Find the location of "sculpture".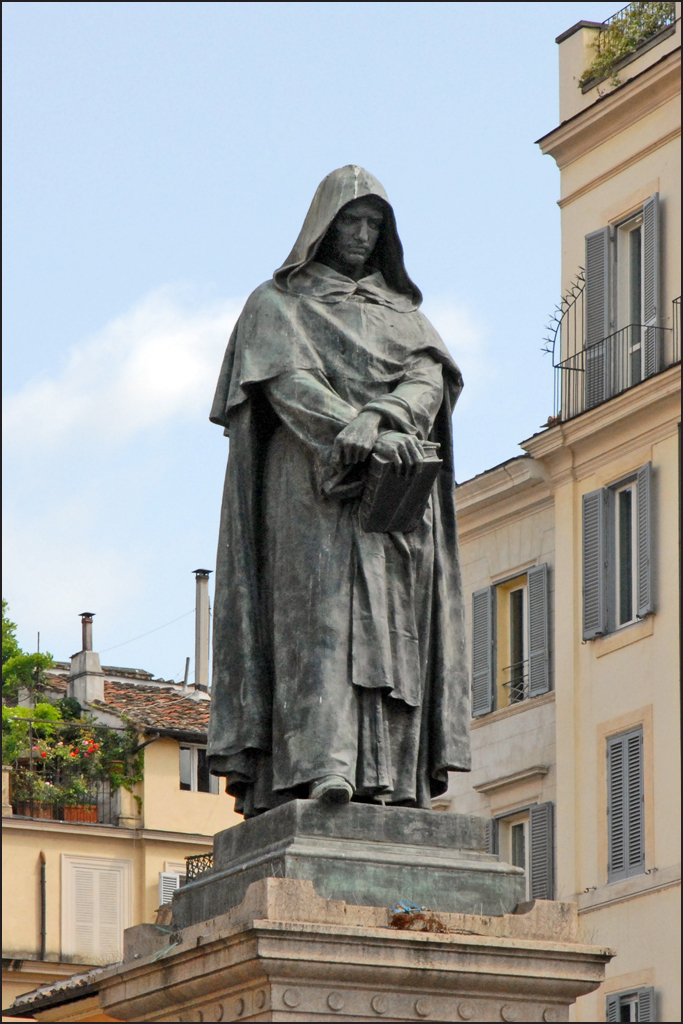
Location: [left=199, top=165, right=483, bottom=860].
